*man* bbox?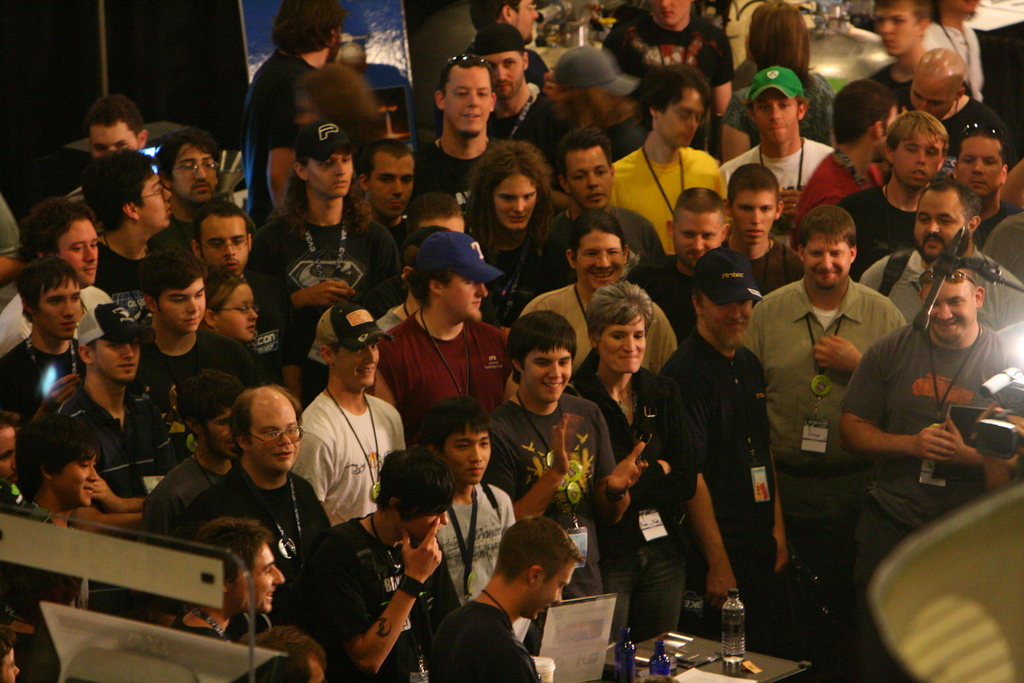
[659,247,829,633]
